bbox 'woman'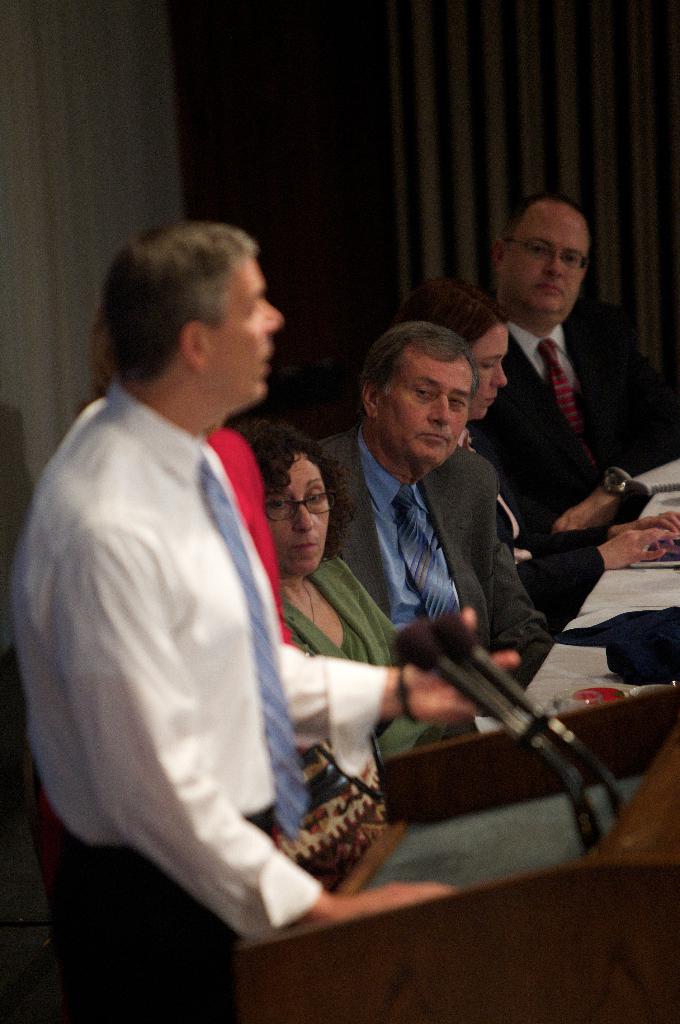
400 291 676 619
